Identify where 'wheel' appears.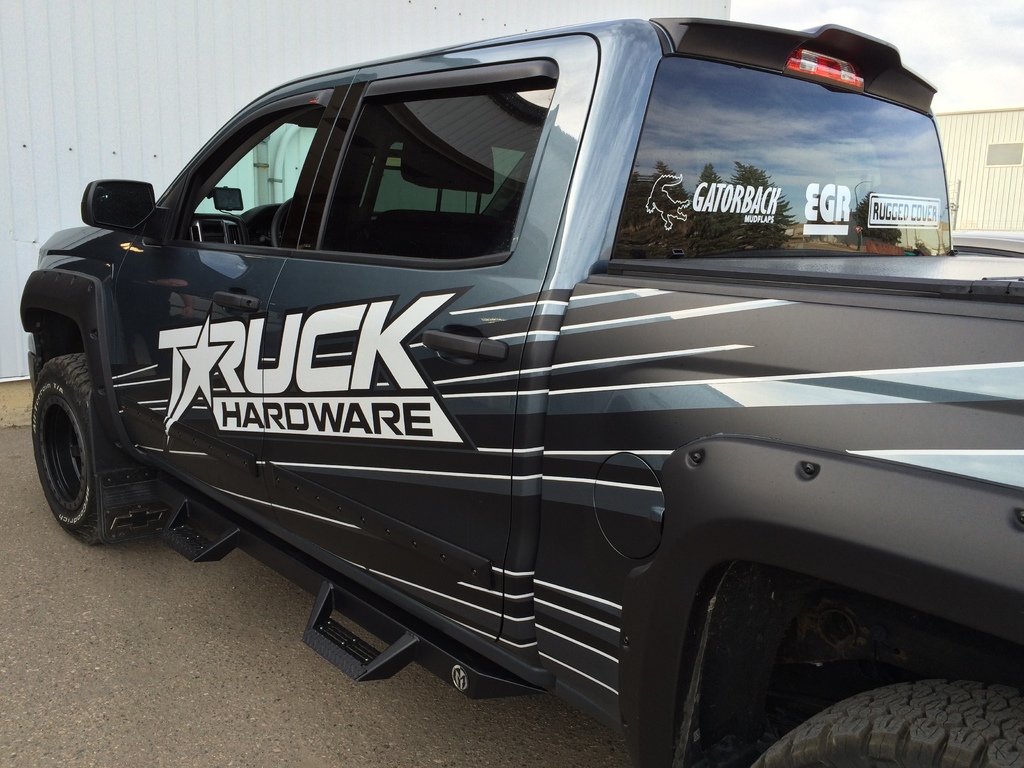
Appears at bbox=[743, 682, 1022, 767].
